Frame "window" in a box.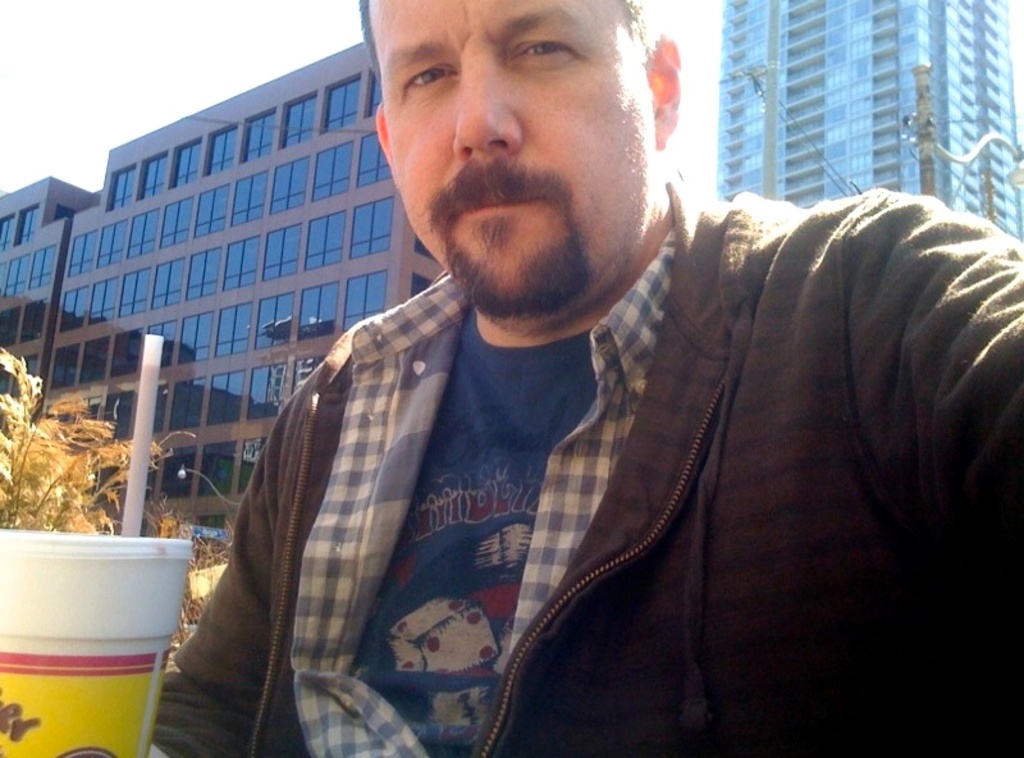
[x1=236, y1=174, x2=265, y2=222].
